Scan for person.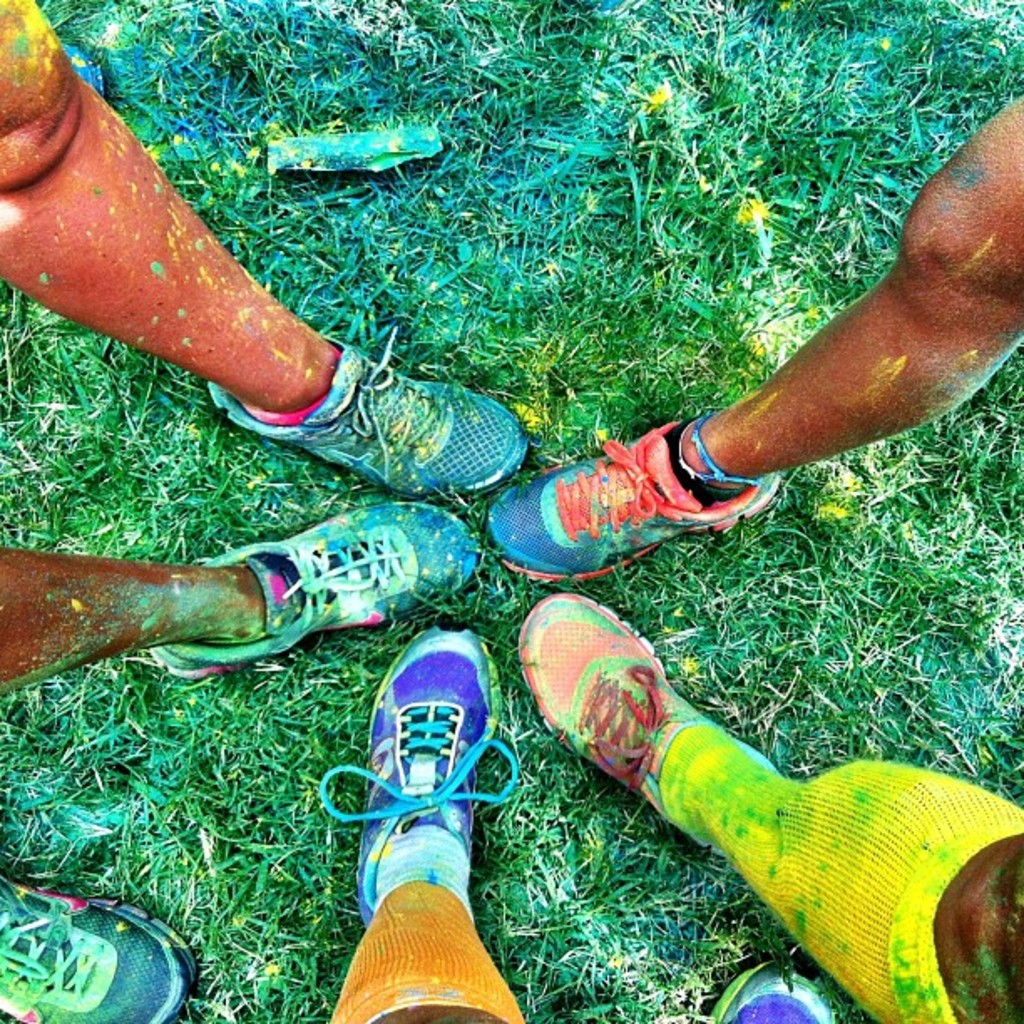
Scan result: {"left": 0, "top": 0, "right": 525, "bottom": 497}.
